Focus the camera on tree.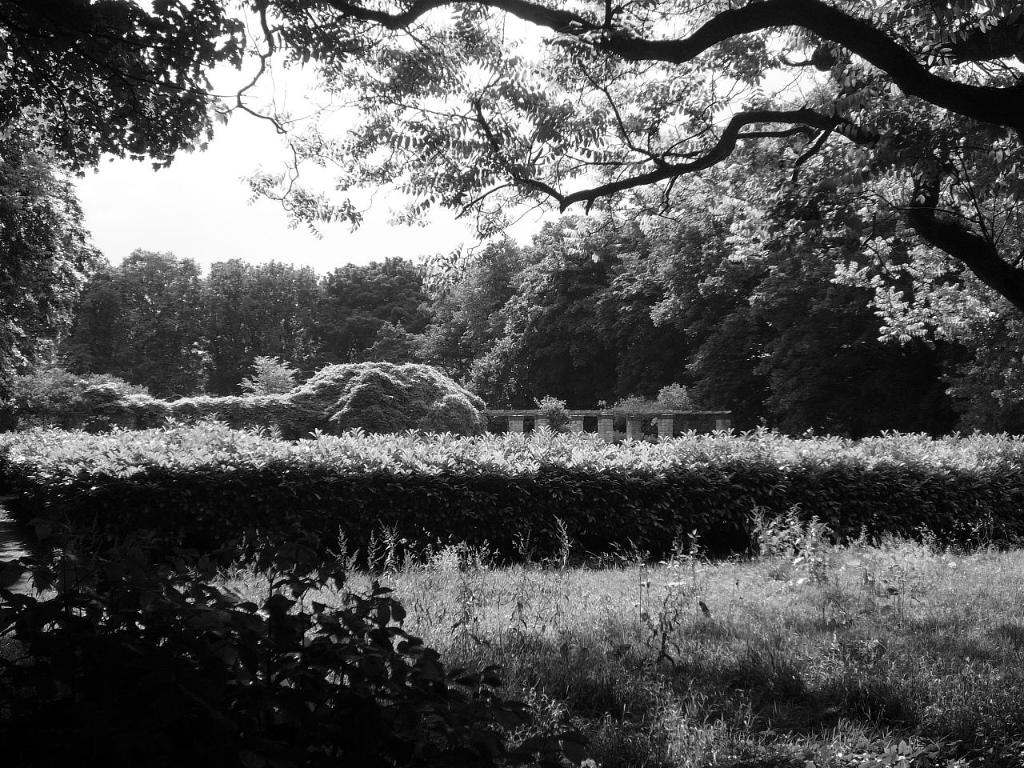
Focus region: 1, 469, 473, 767.
